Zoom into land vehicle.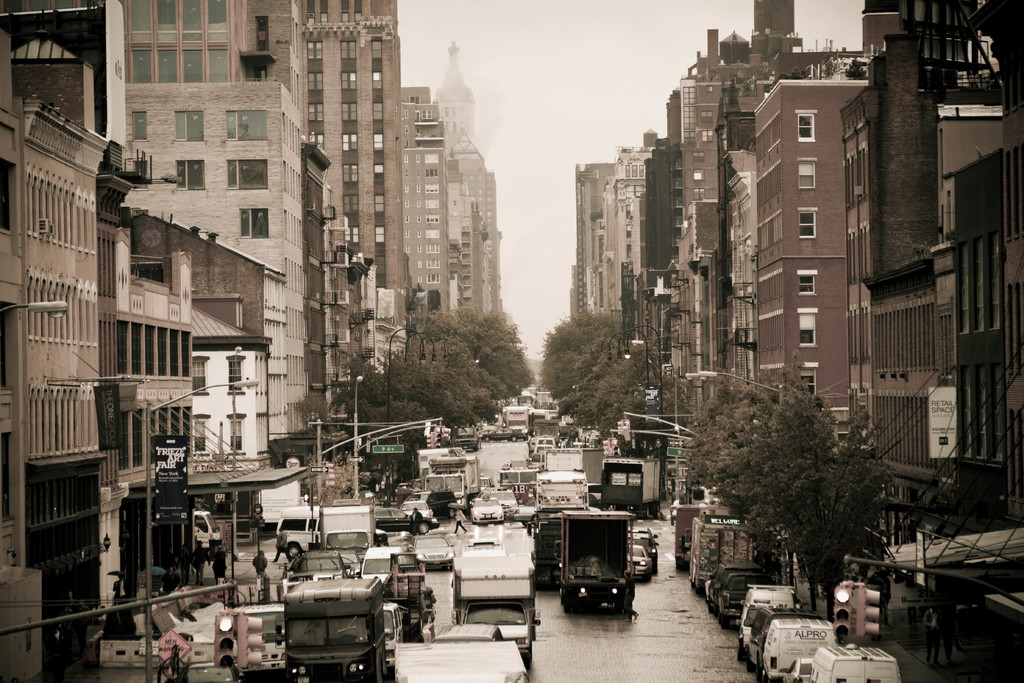
Zoom target: bbox=[424, 454, 480, 510].
